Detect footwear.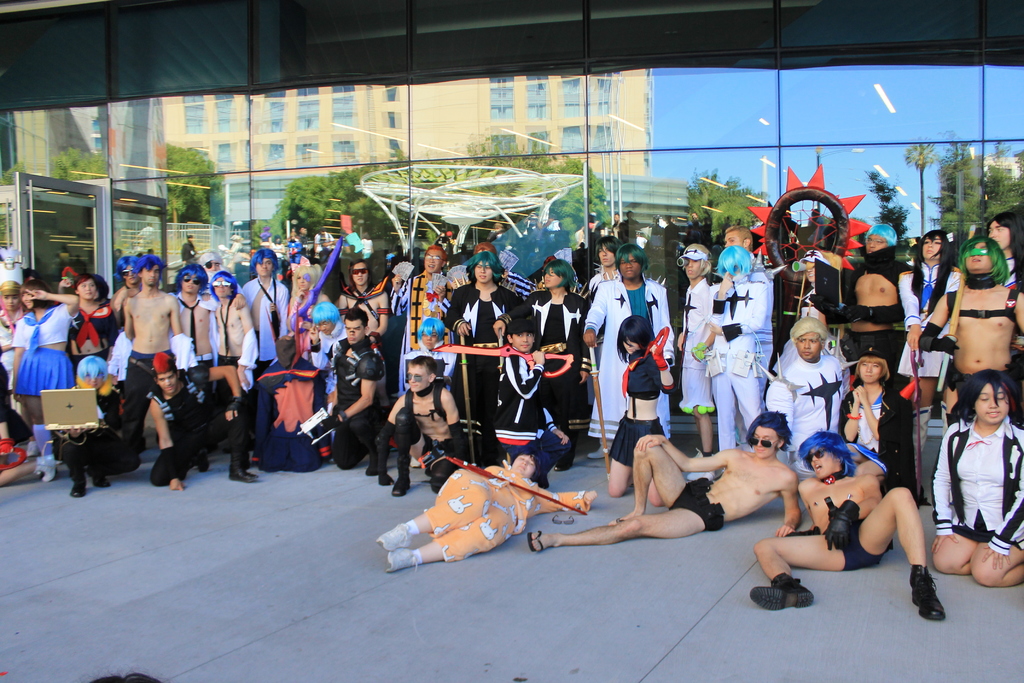
Detected at <box>369,443,378,475</box>.
